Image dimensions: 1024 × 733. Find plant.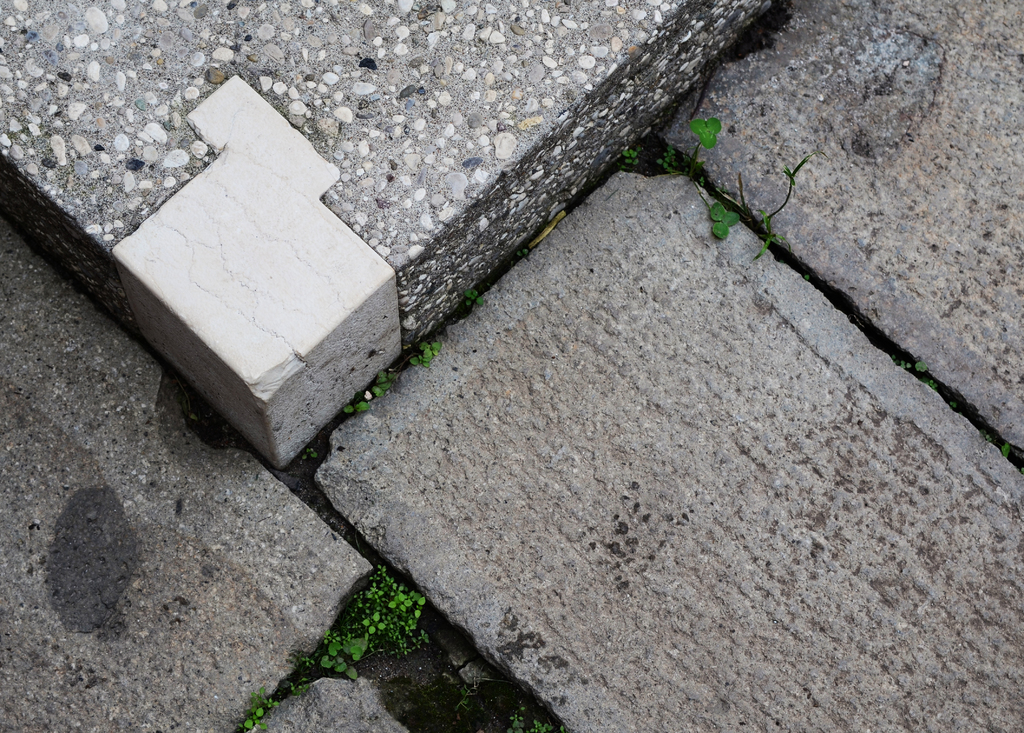
[left=614, top=145, right=640, bottom=168].
